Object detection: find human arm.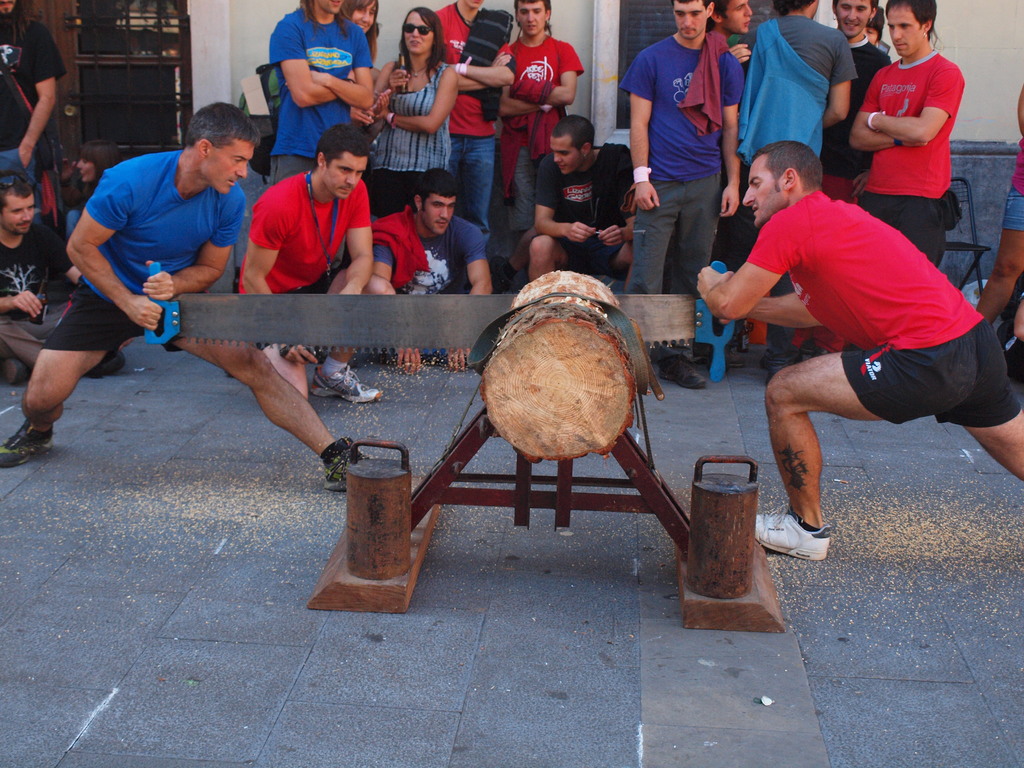
locate(541, 156, 593, 240).
